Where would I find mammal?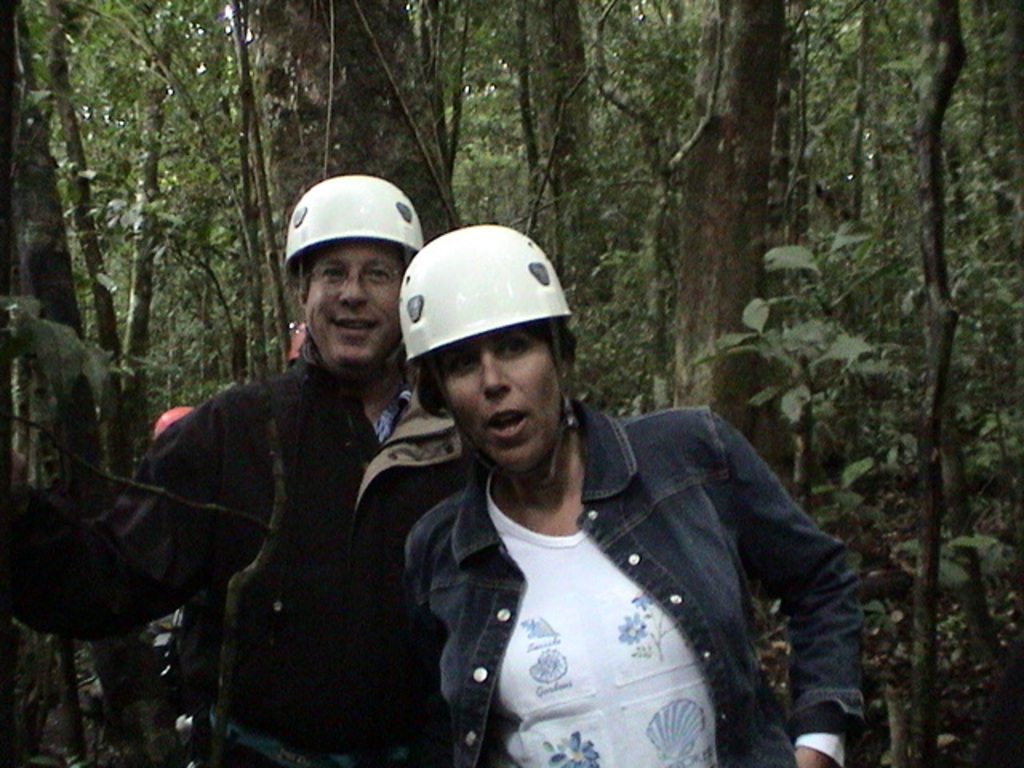
At box(147, 402, 195, 755).
